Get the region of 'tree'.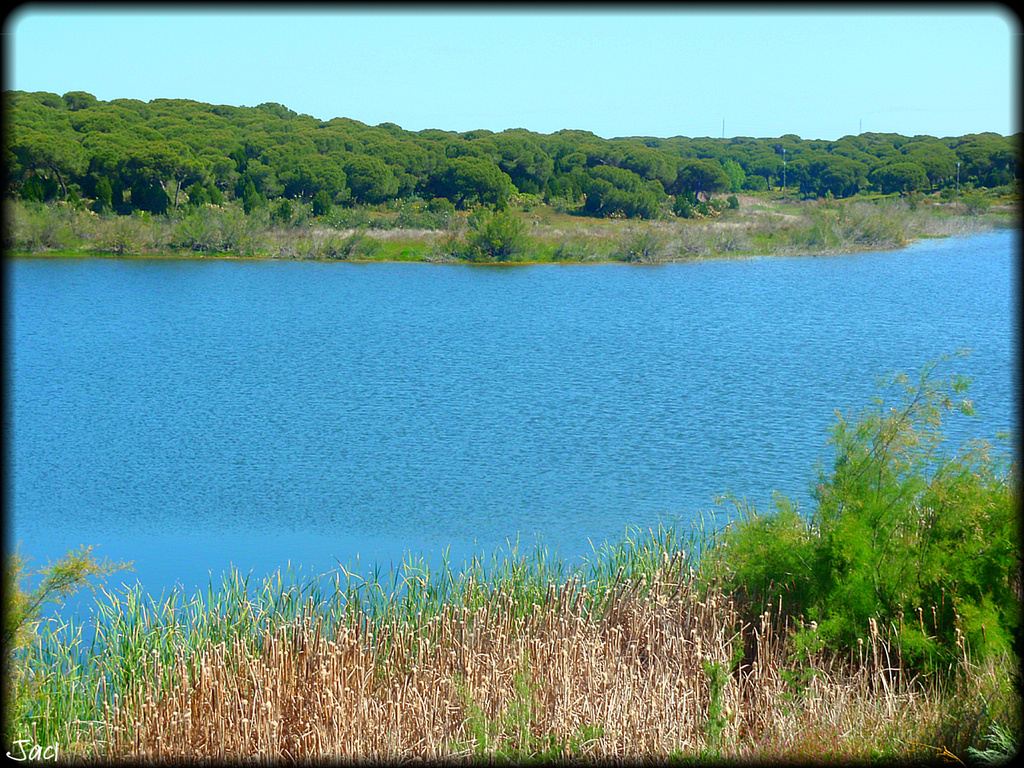
pyautogui.locateOnScreen(810, 148, 860, 197).
